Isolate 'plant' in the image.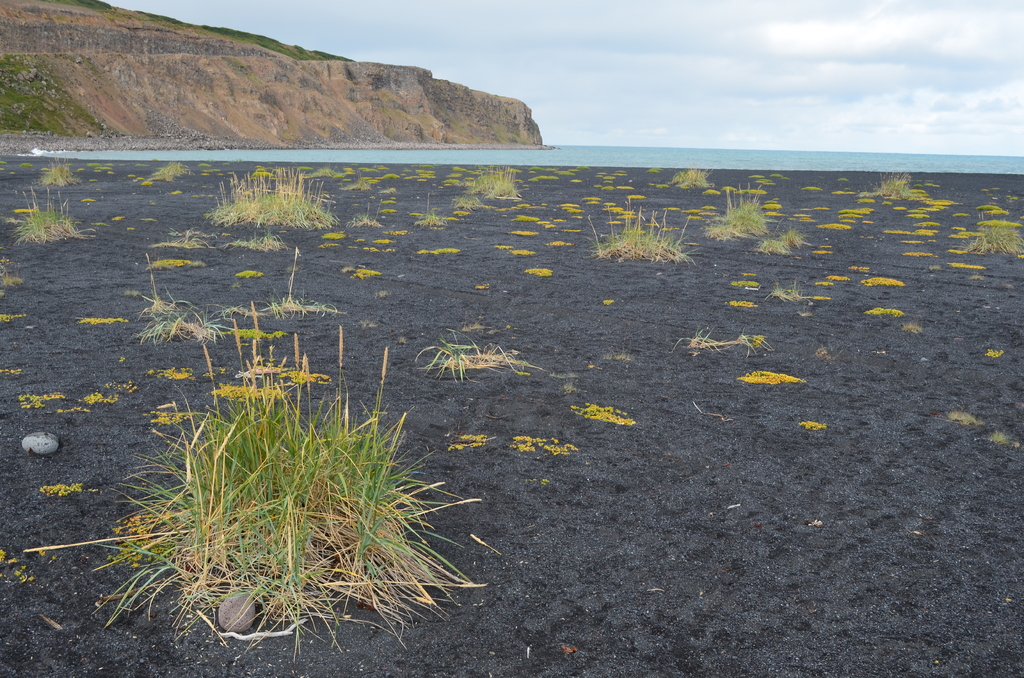
Isolated region: (left=904, top=321, right=921, bottom=332).
